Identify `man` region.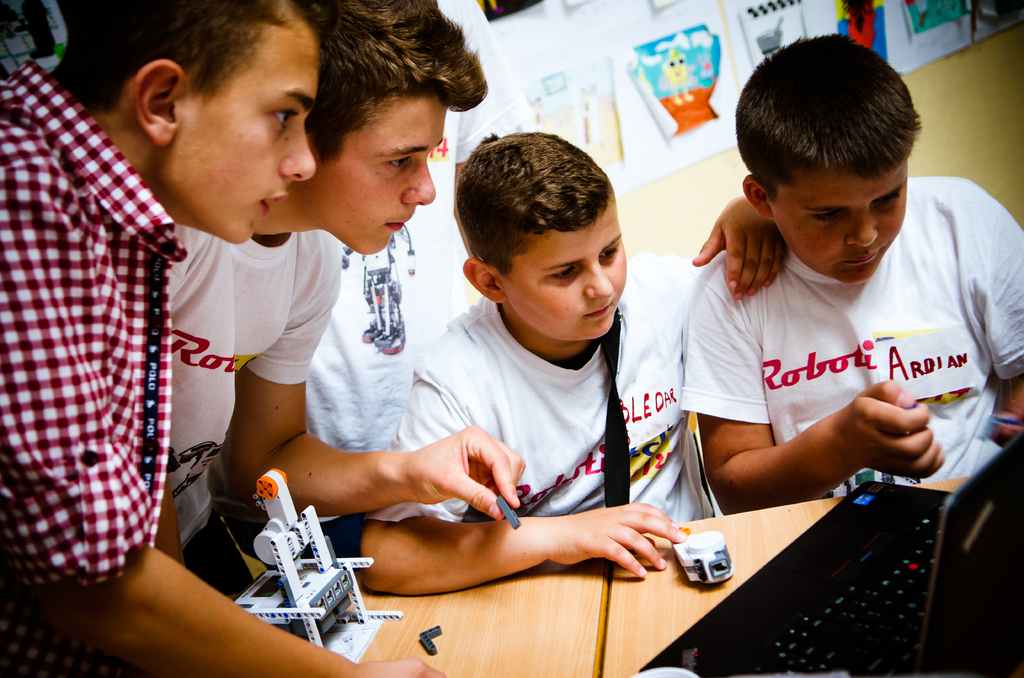
Region: detection(0, 1, 447, 677).
